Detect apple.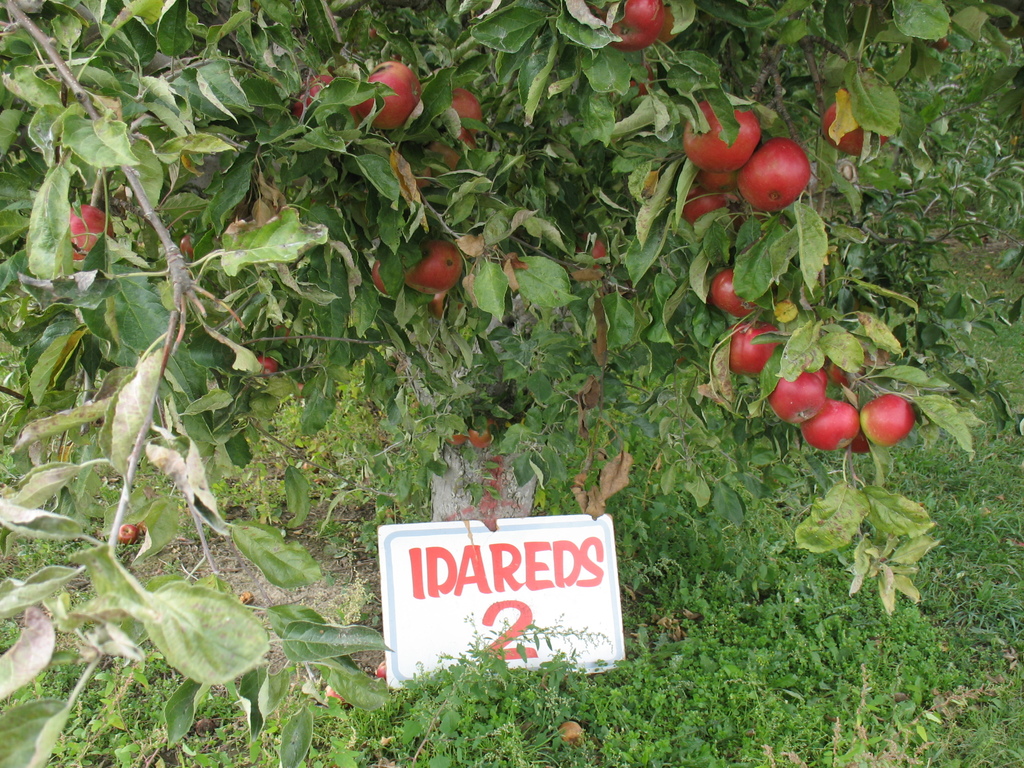
Detected at {"x1": 253, "y1": 351, "x2": 286, "y2": 376}.
